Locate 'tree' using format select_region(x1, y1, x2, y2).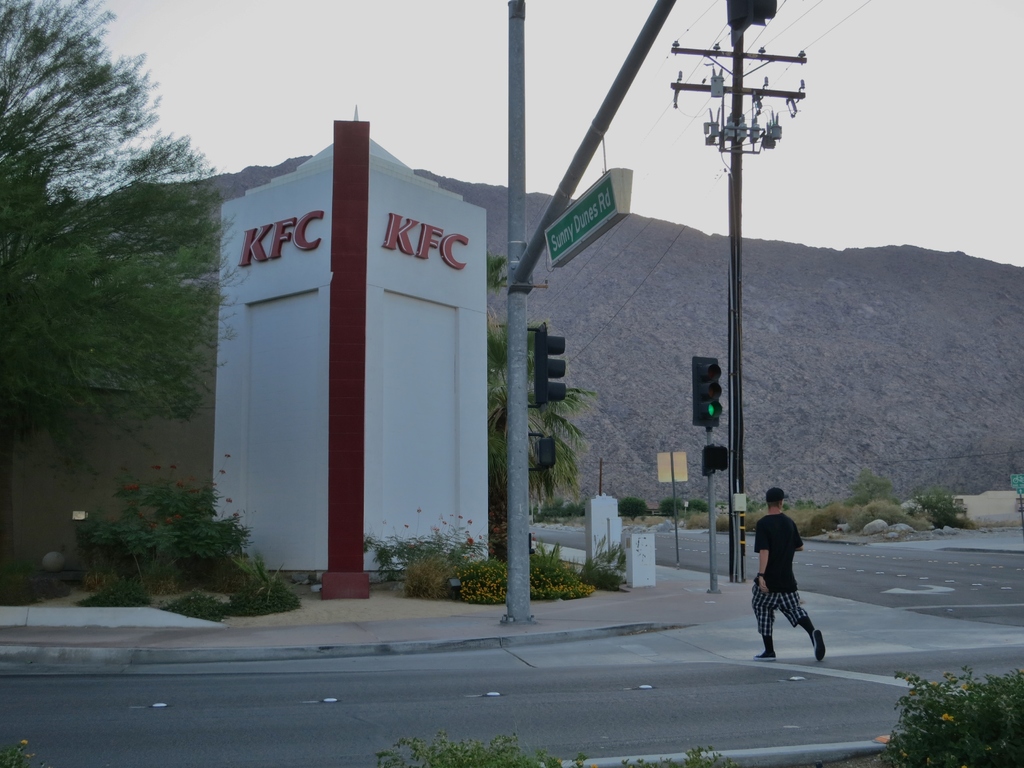
select_region(483, 316, 587, 538).
